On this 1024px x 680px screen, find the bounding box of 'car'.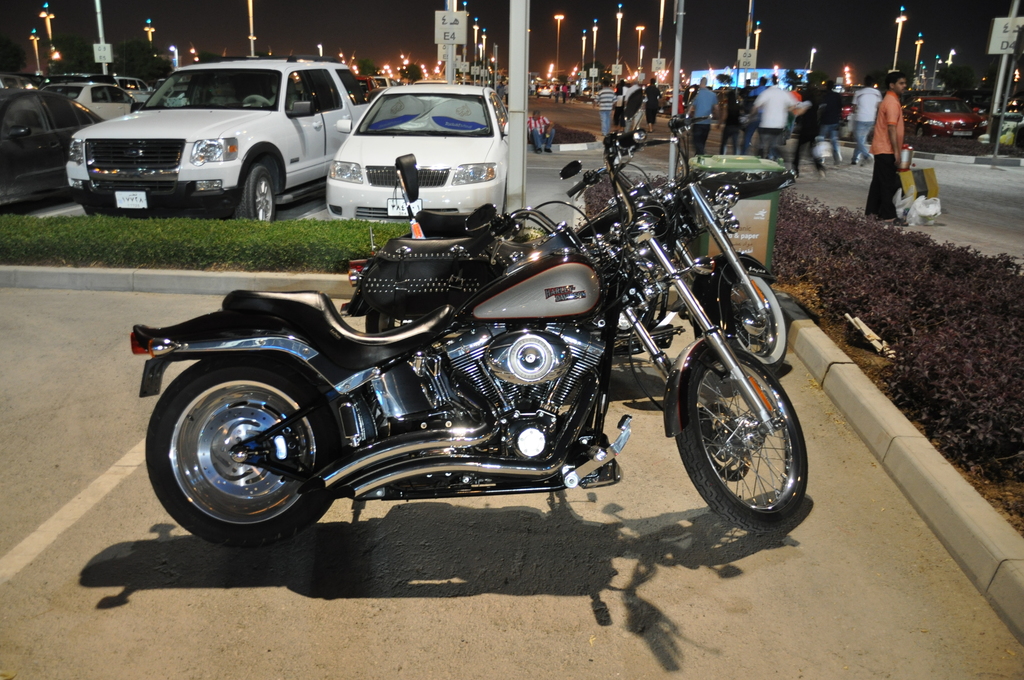
Bounding box: box=[412, 78, 449, 103].
